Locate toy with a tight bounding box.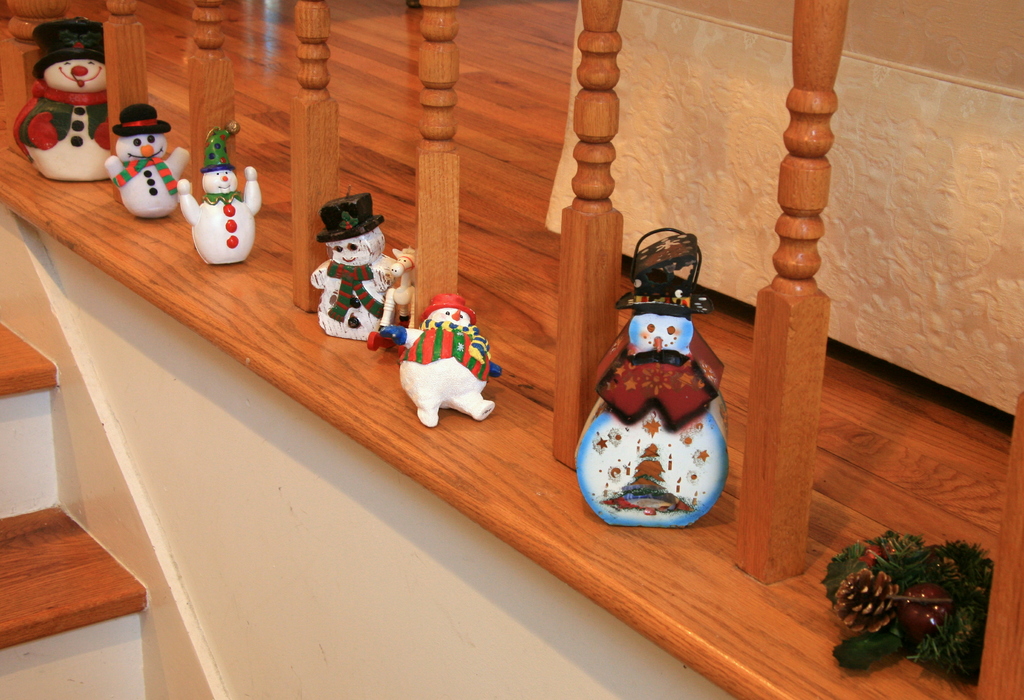
box(379, 292, 508, 431).
